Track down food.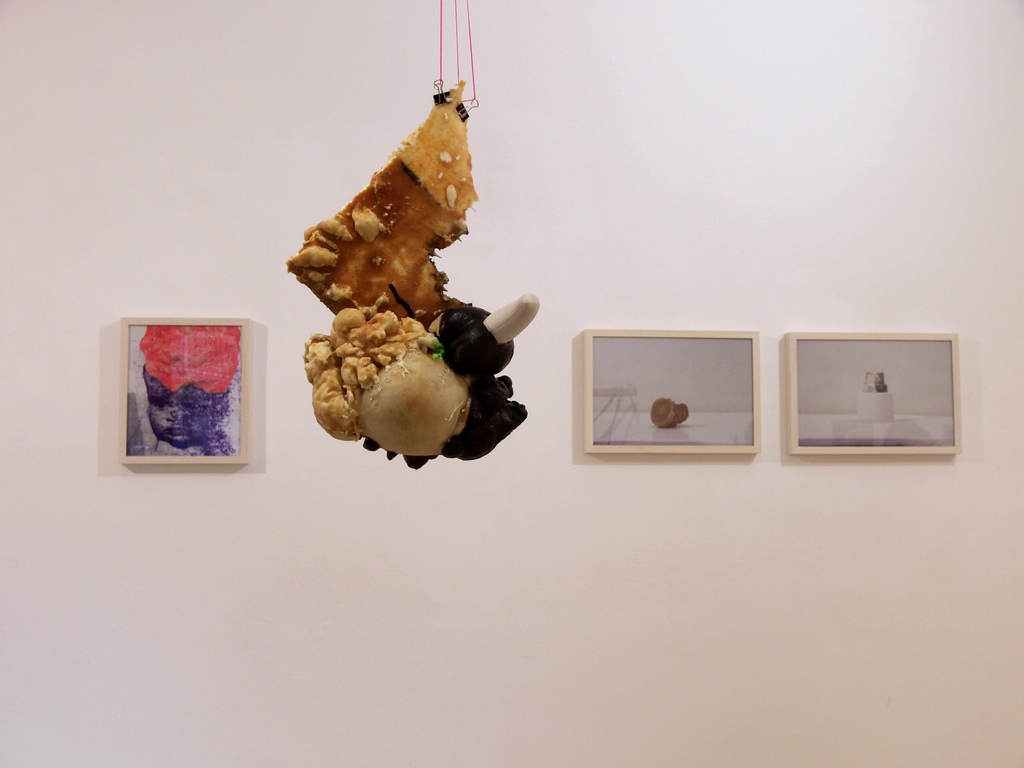
Tracked to {"left": 296, "top": 83, "right": 530, "bottom": 480}.
